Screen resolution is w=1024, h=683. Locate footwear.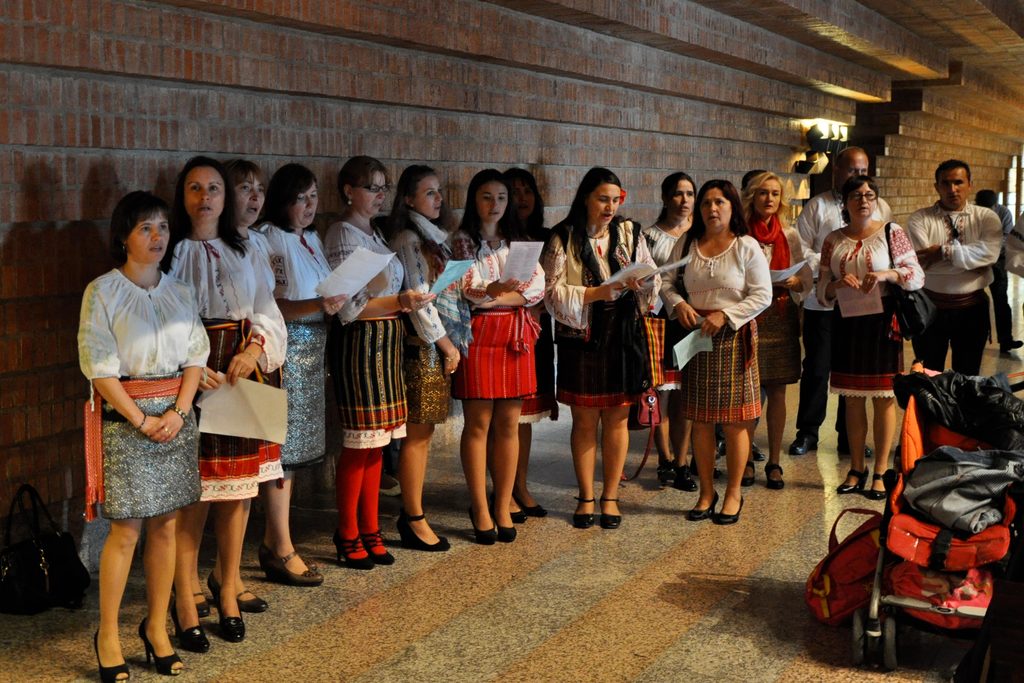
<box>136,616,184,676</box>.
